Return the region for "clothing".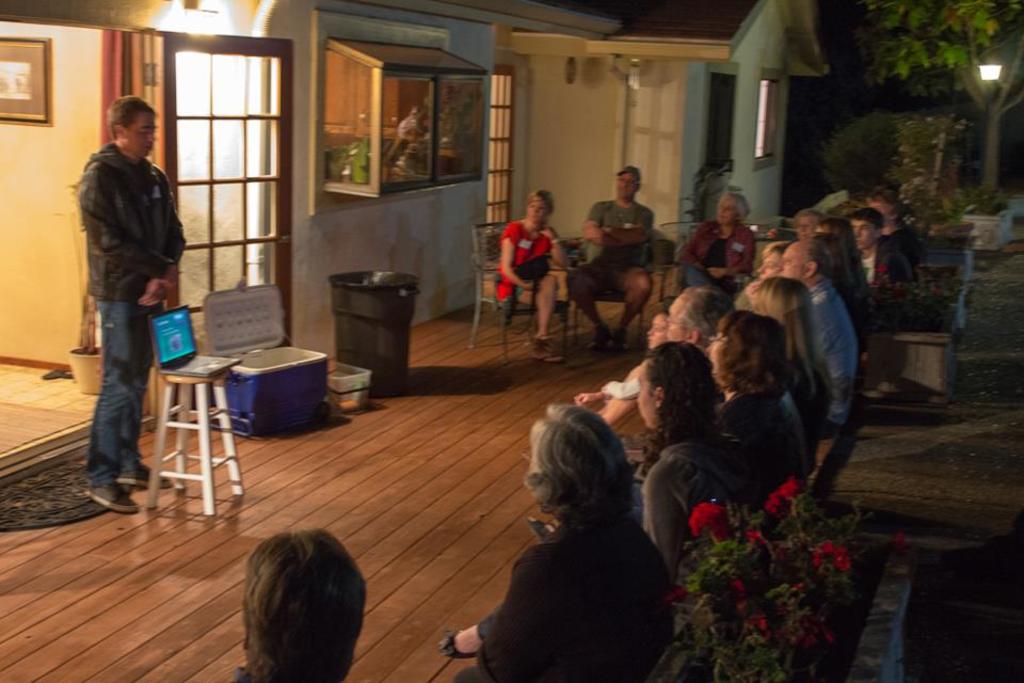
region(795, 358, 828, 443).
